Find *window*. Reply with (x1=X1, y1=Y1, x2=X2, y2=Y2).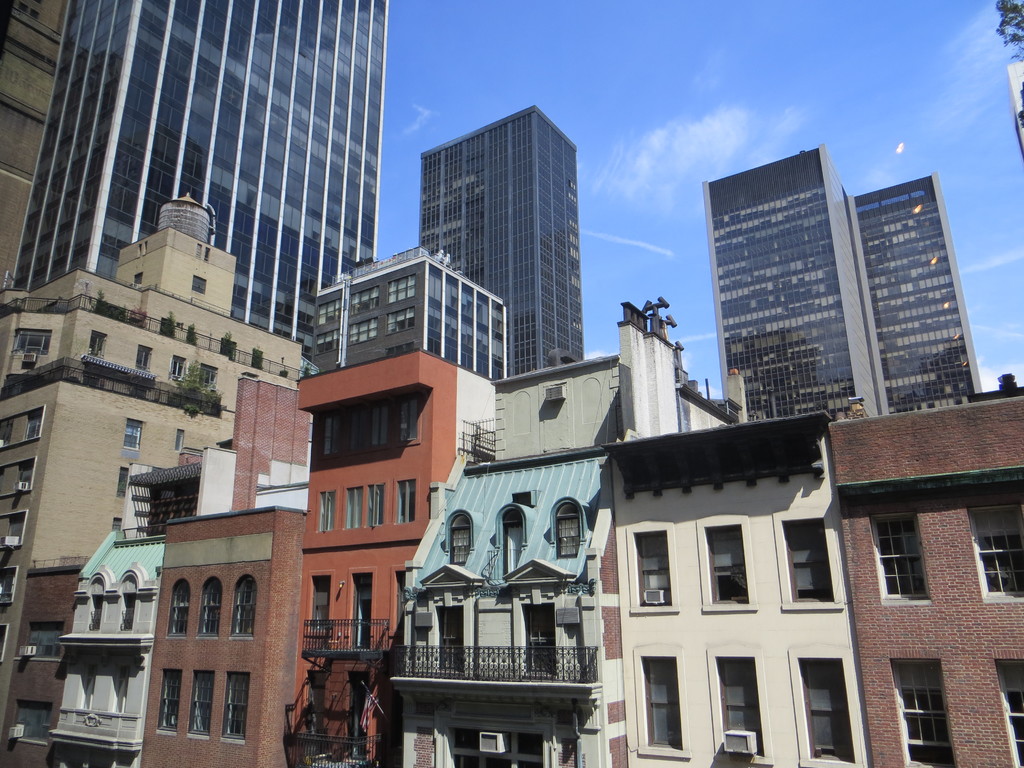
(x1=200, y1=576, x2=216, y2=636).
